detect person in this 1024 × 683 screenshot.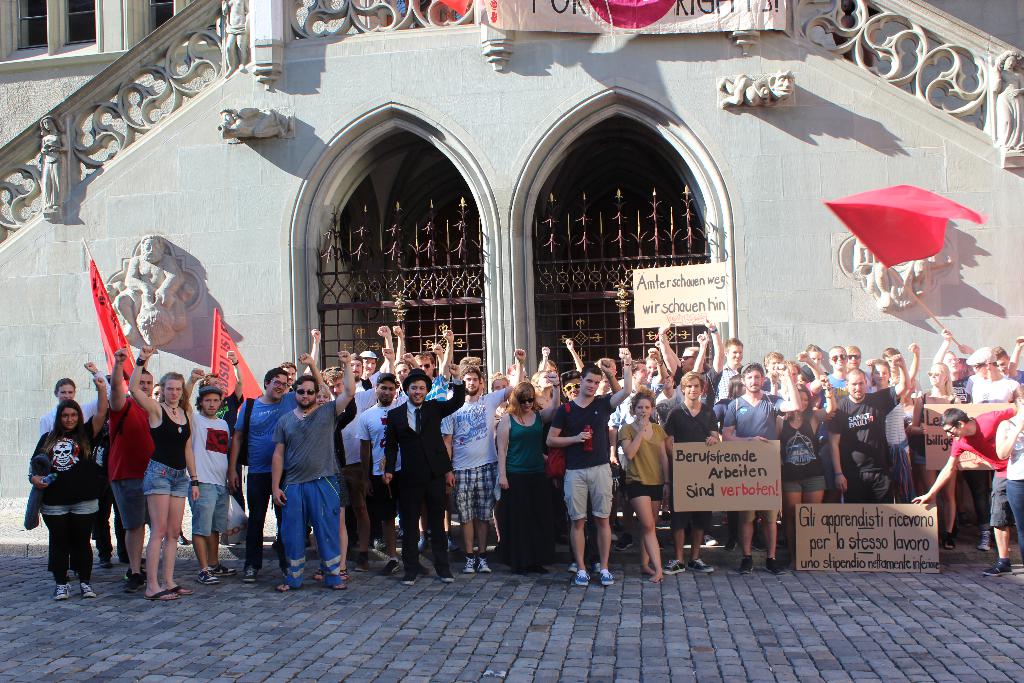
Detection: 19:322:1023:609.
